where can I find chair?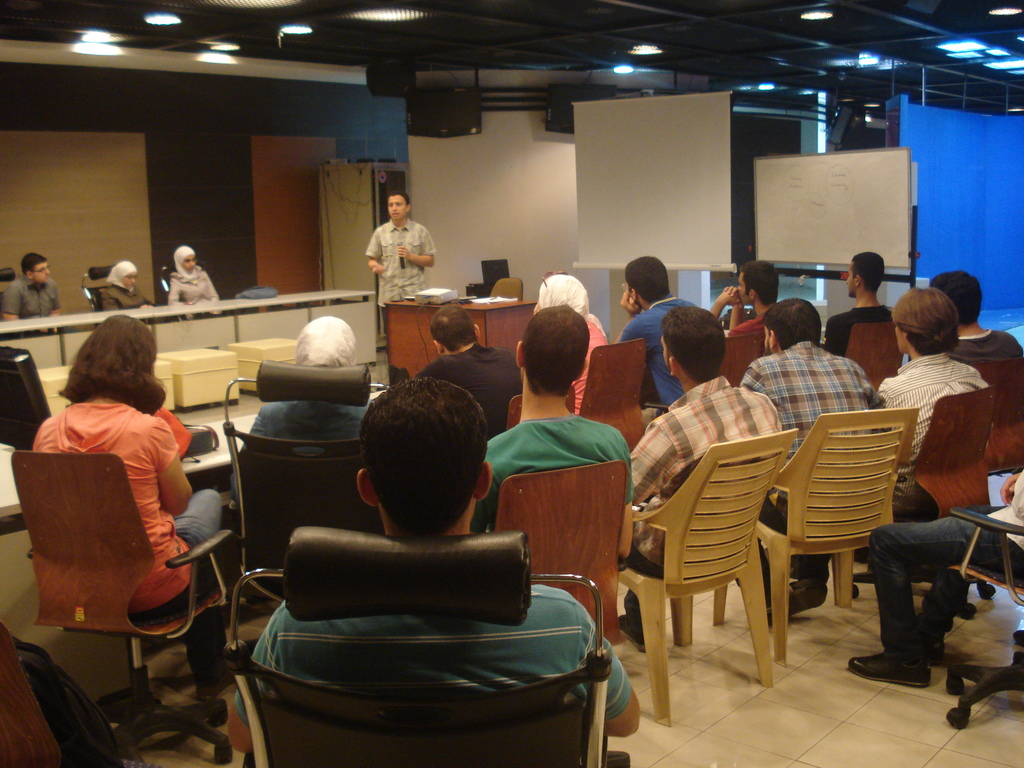
You can find it at [965, 351, 1023, 479].
